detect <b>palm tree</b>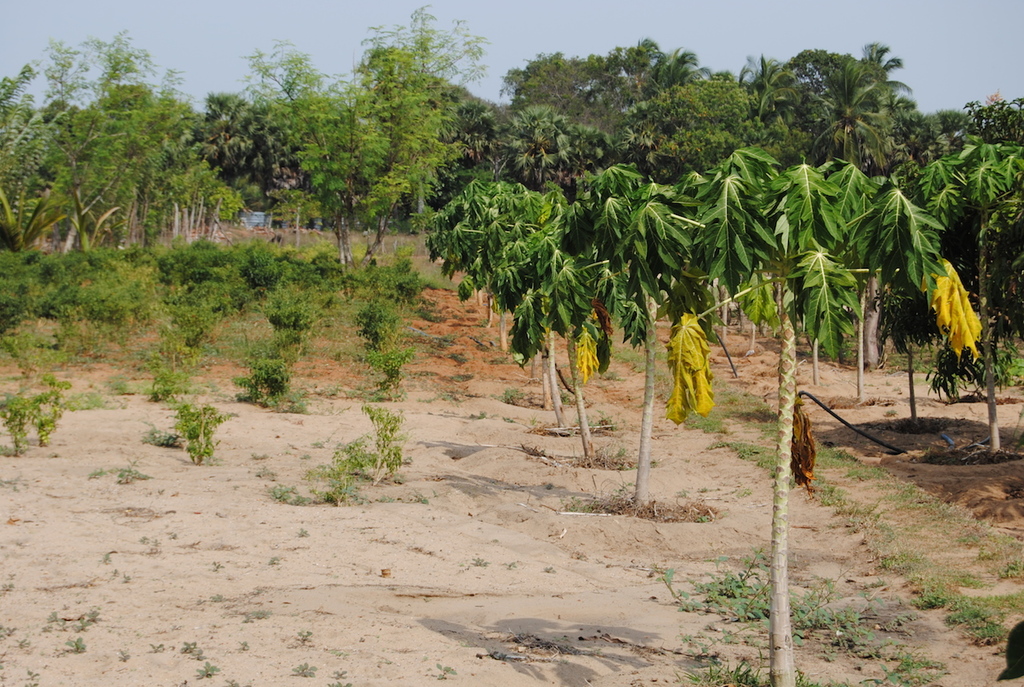
[348,73,455,259]
